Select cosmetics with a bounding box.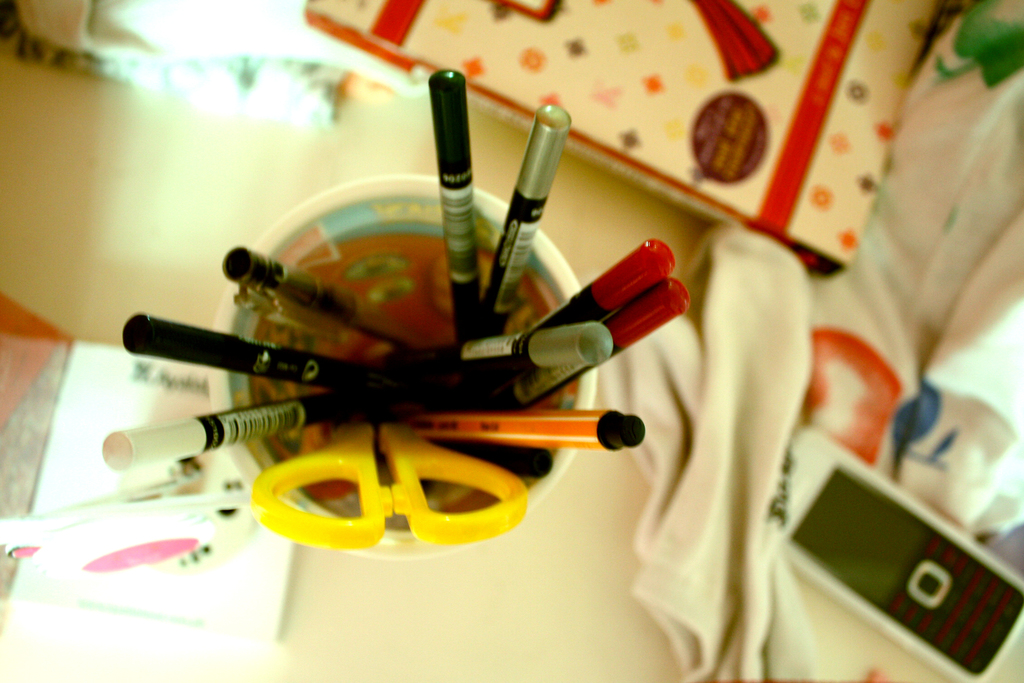
l=424, t=64, r=488, b=345.
